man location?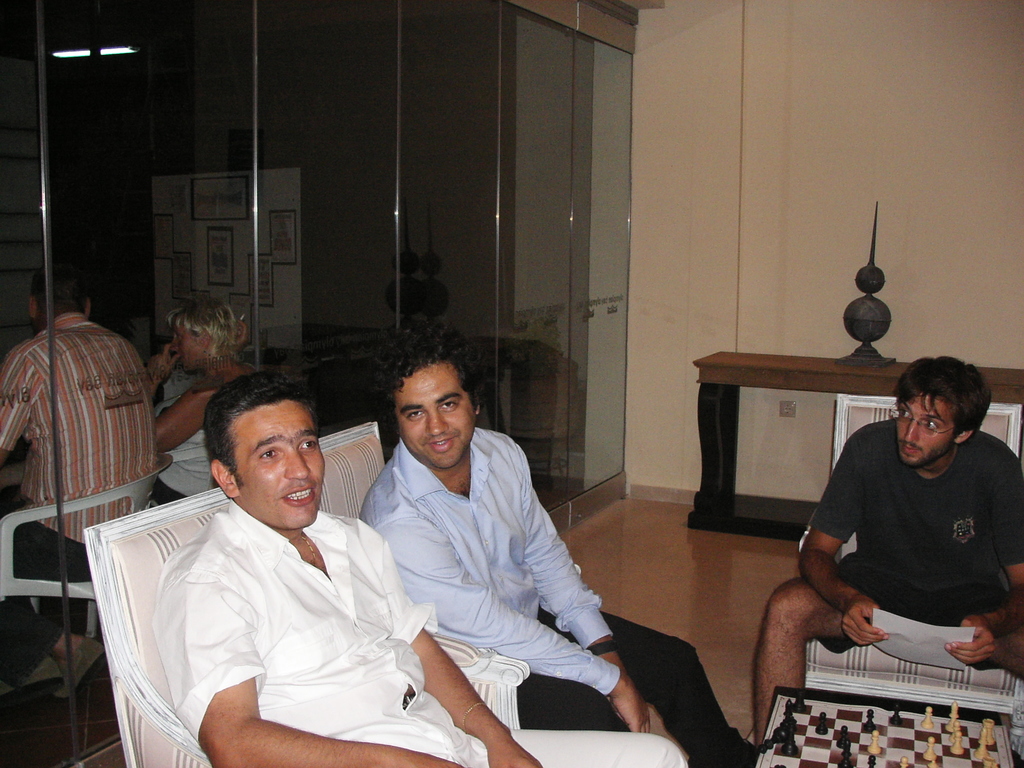
BBox(772, 348, 1023, 714)
